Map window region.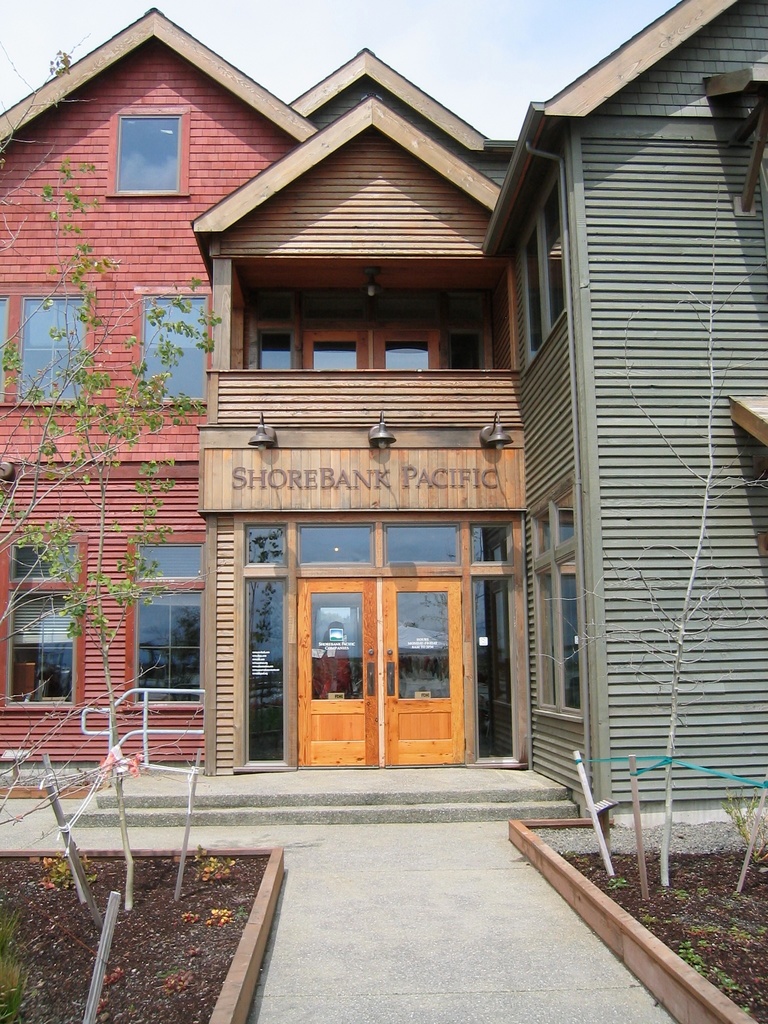
Mapped to (108, 166, 184, 203).
